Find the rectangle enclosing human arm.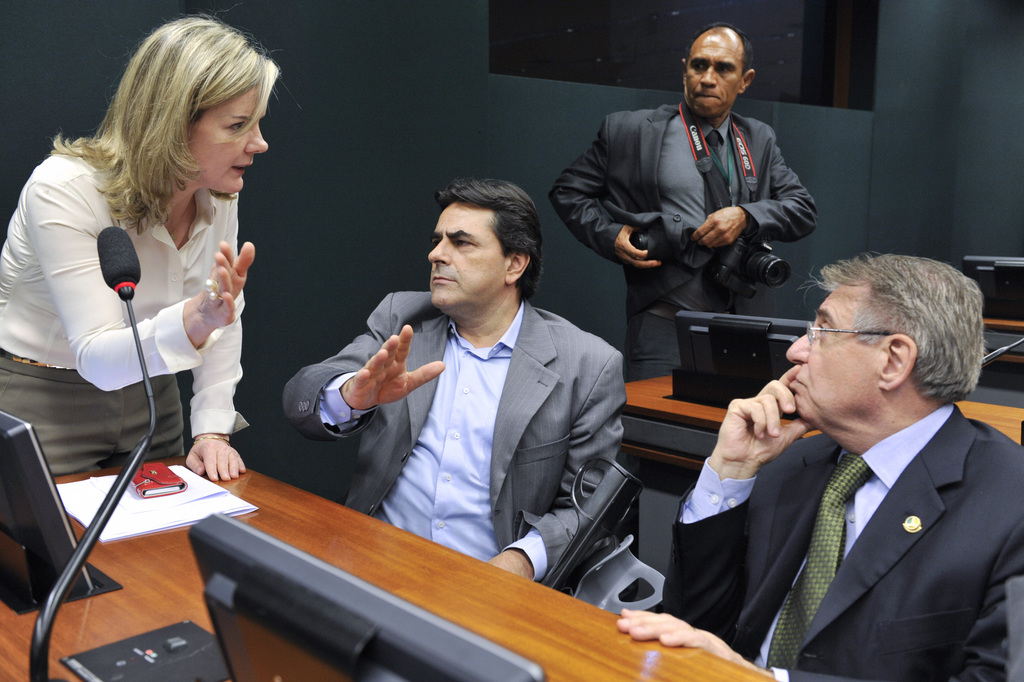
[31, 178, 268, 392].
